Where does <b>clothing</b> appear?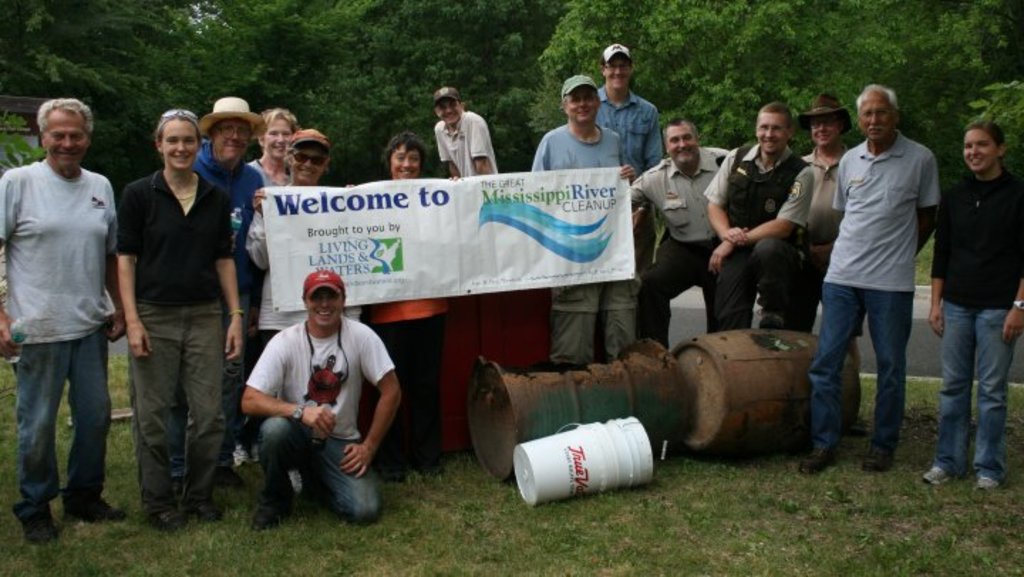
Appears at box=[796, 148, 862, 343].
